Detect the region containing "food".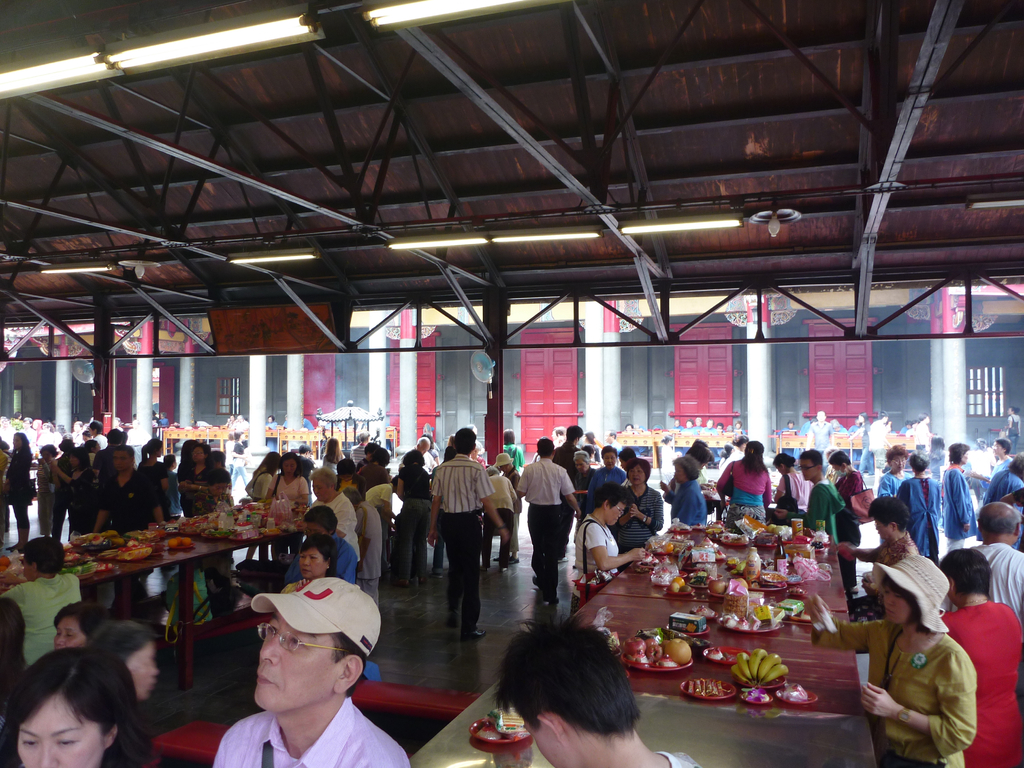
{"x1": 182, "y1": 422, "x2": 193, "y2": 431}.
